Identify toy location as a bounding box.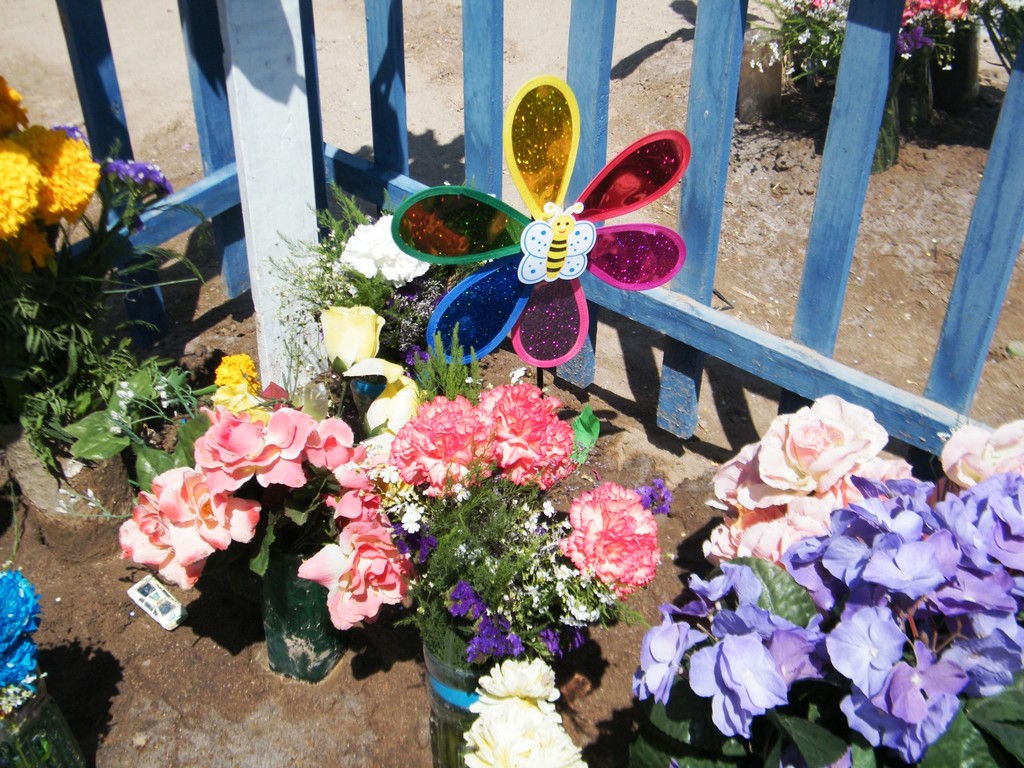
select_region(384, 69, 703, 372).
